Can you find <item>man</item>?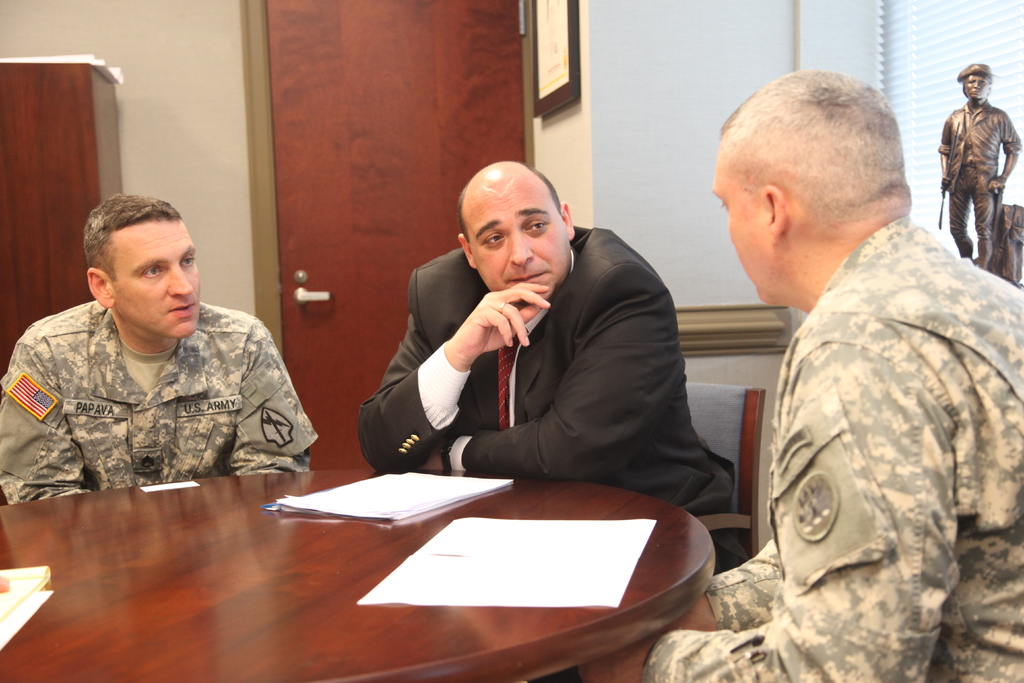
Yes, bounding box: locate(0, 190, 323, 519).
